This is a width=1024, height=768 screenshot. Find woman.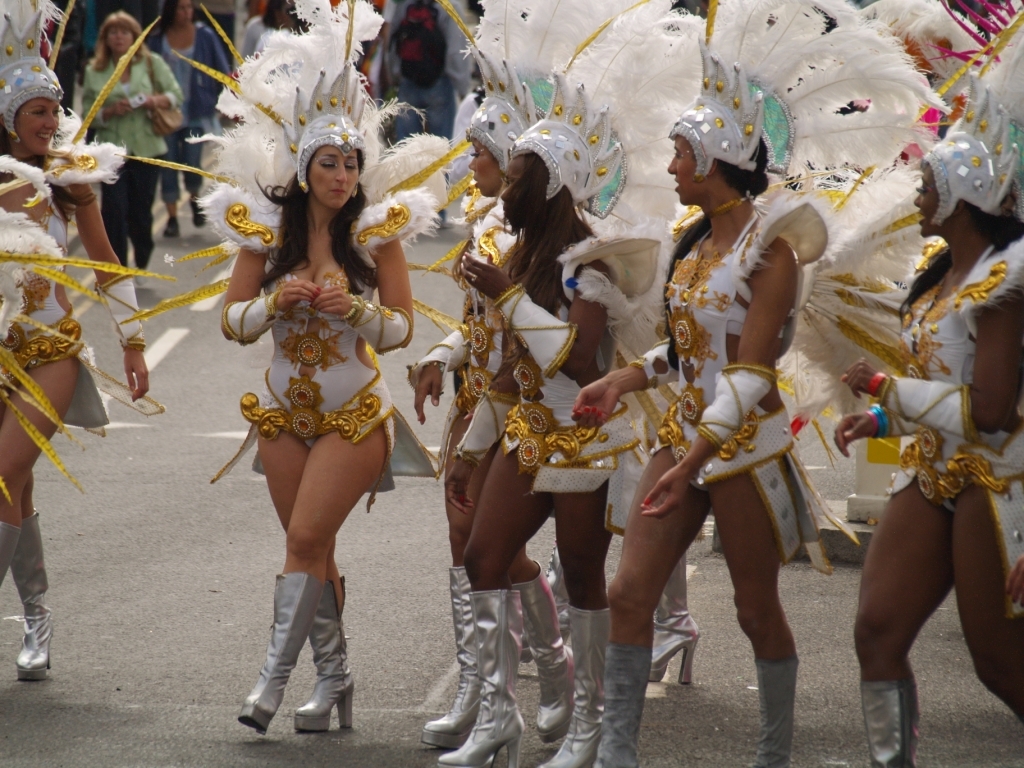
Bounding box: rect(82, 12, 190, 282).
